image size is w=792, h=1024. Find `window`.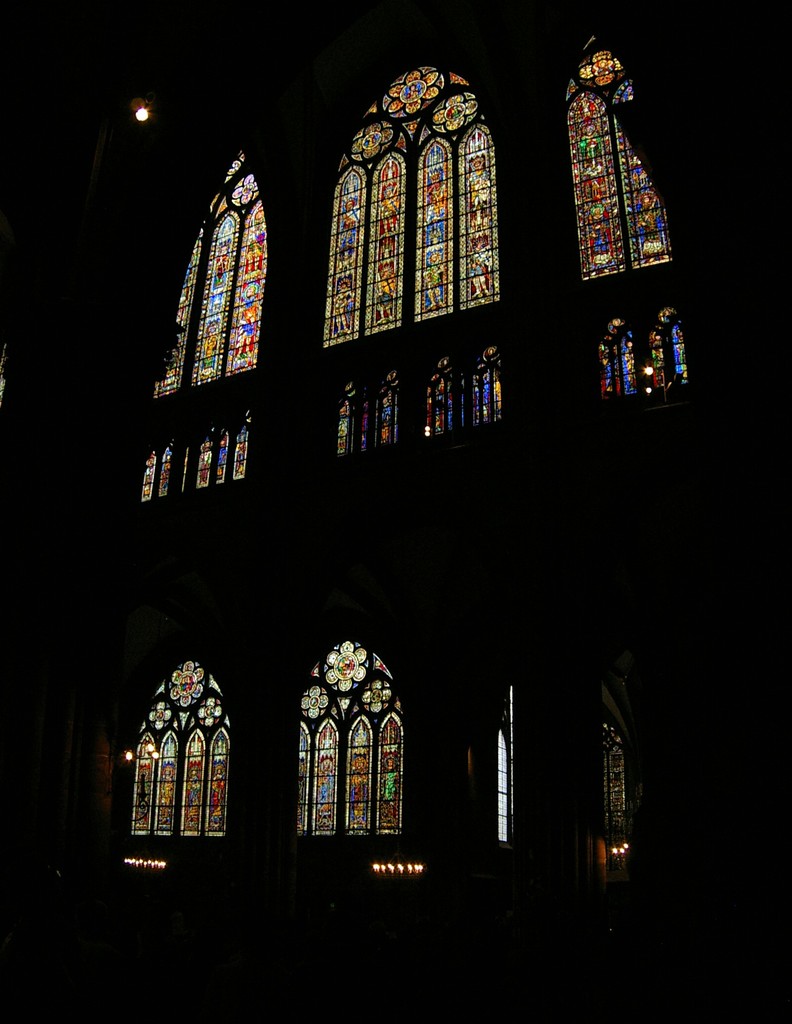
{"x1": 308, "y1": 49, "x2": 519, "y2": 469}.
